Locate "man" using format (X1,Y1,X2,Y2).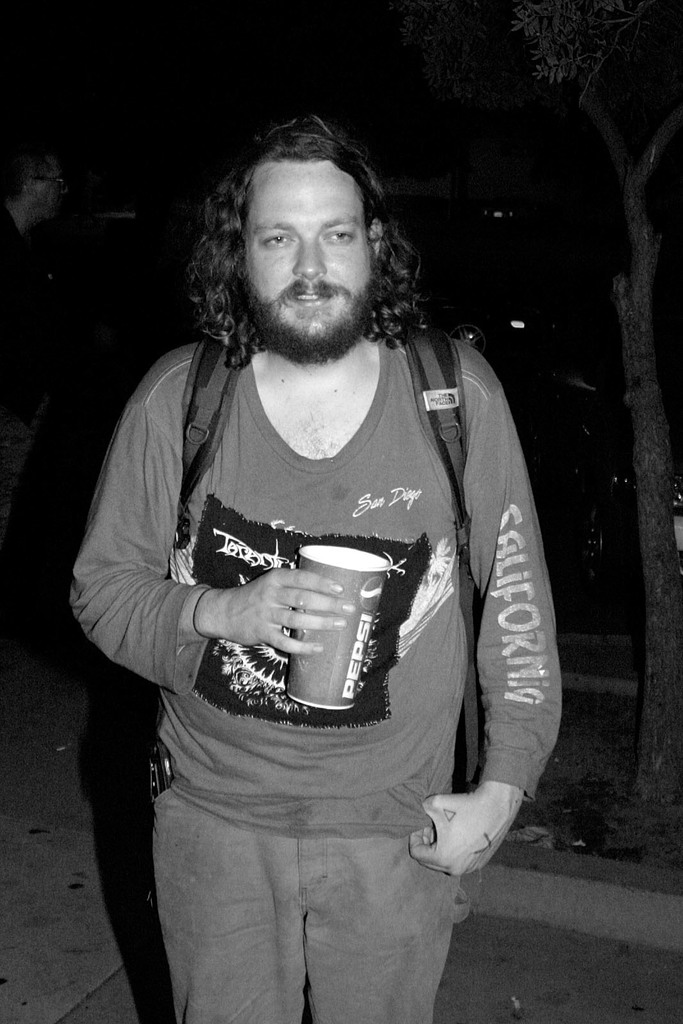
(31,120,581,956).
